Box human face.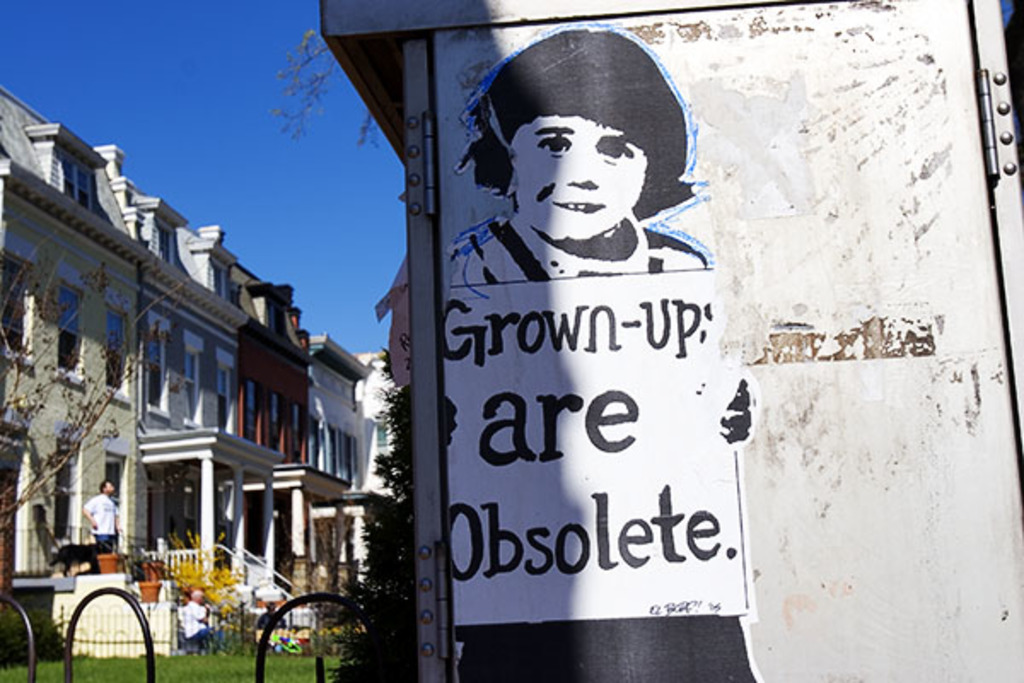
select_region(102, 482, 116, 493).
